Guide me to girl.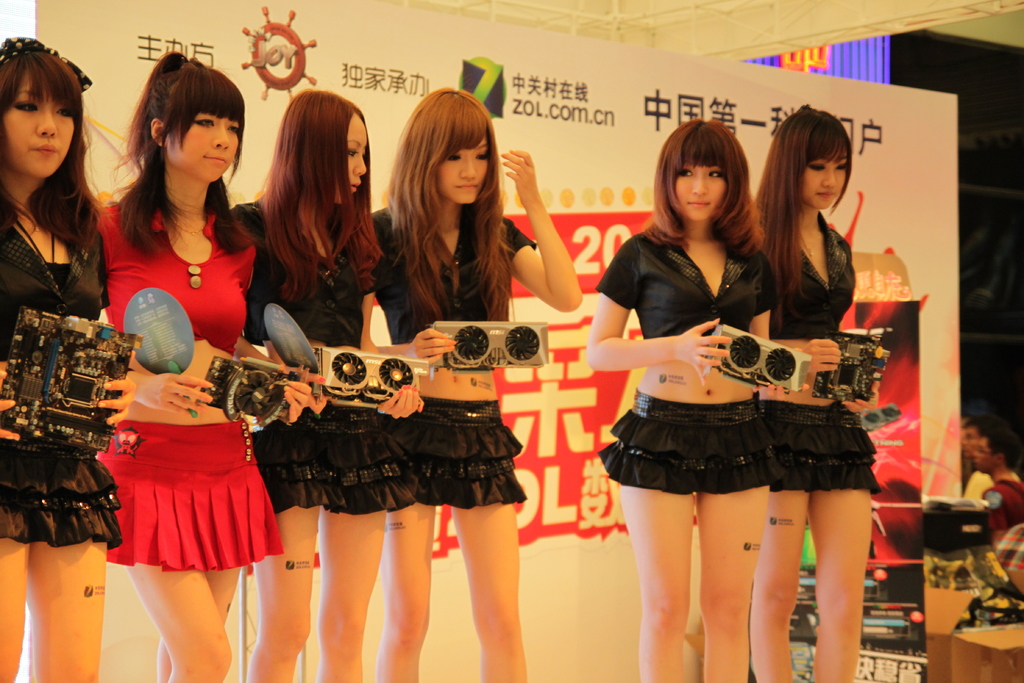
Guidance: [x1=230, y1=89, x2=423, y2=682].
